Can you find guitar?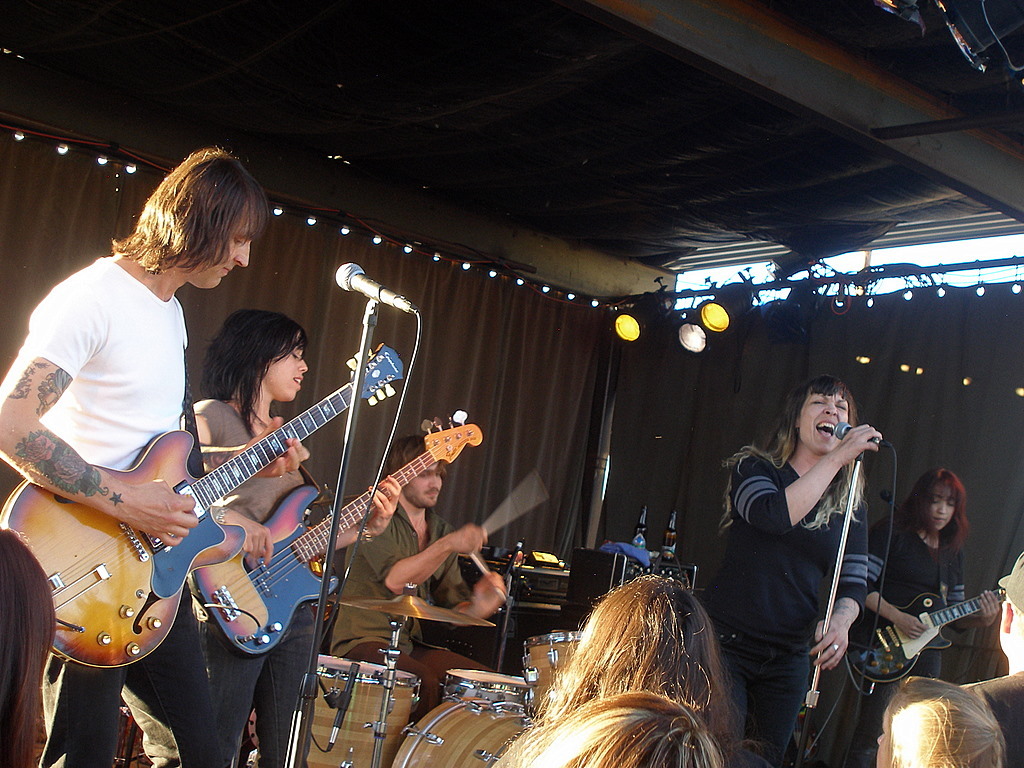
Yes, bounding box: <bbox>837, 568, 1022, 679</bbox>.
